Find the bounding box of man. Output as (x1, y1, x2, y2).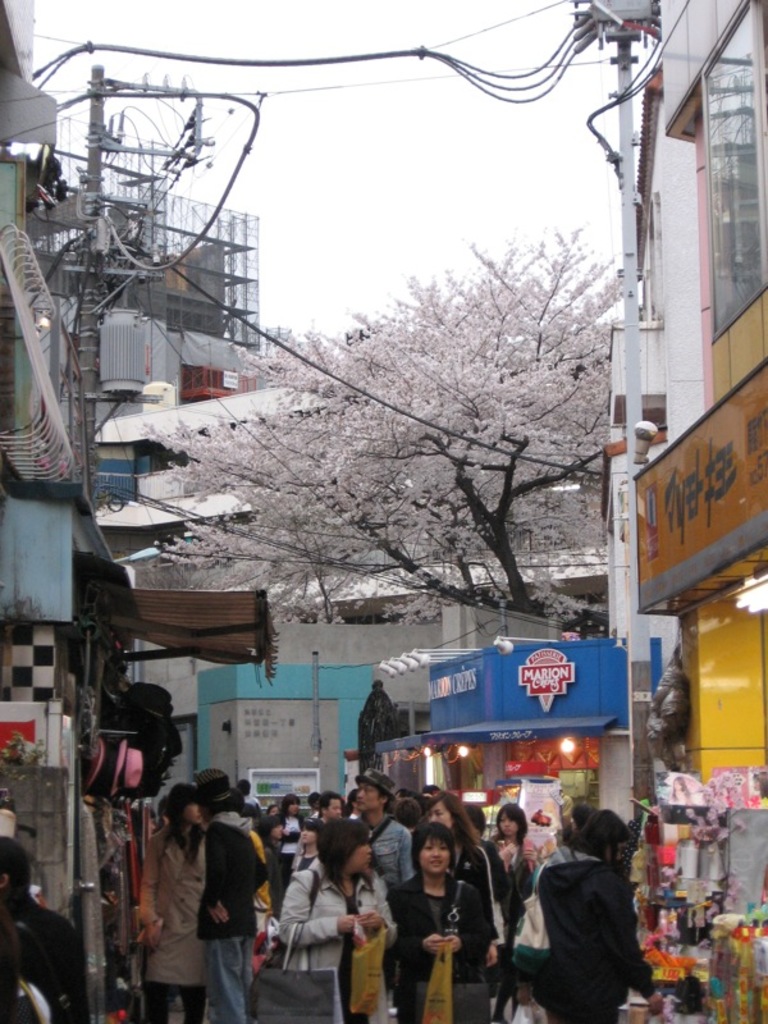
(192, 765, 270, 1021).
